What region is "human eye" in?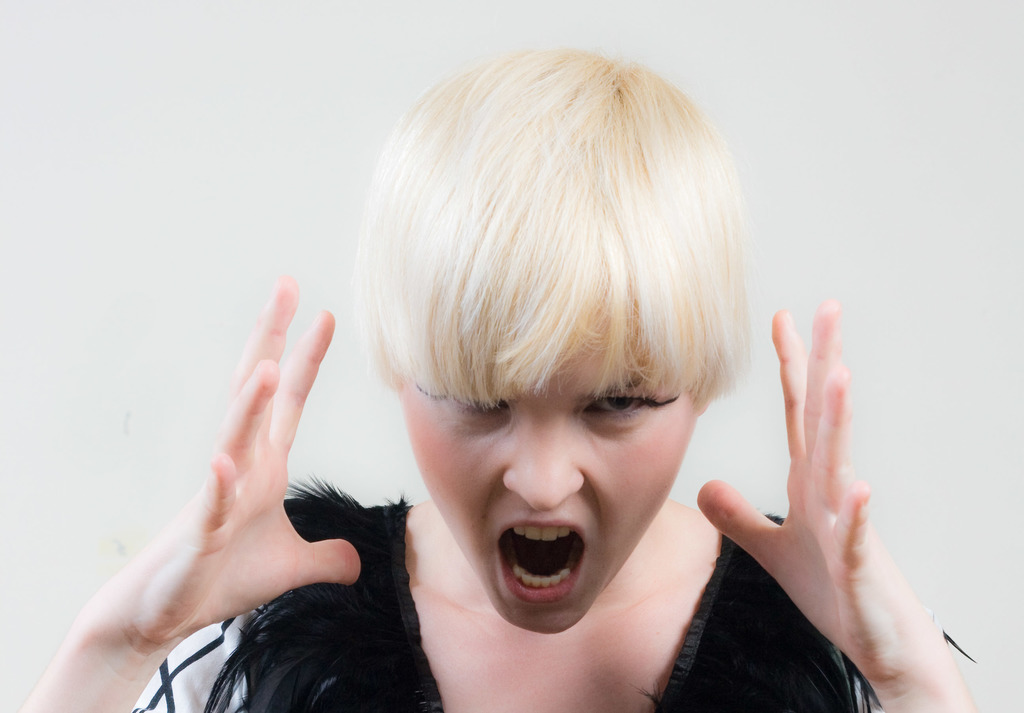
(580,385,660,425).
